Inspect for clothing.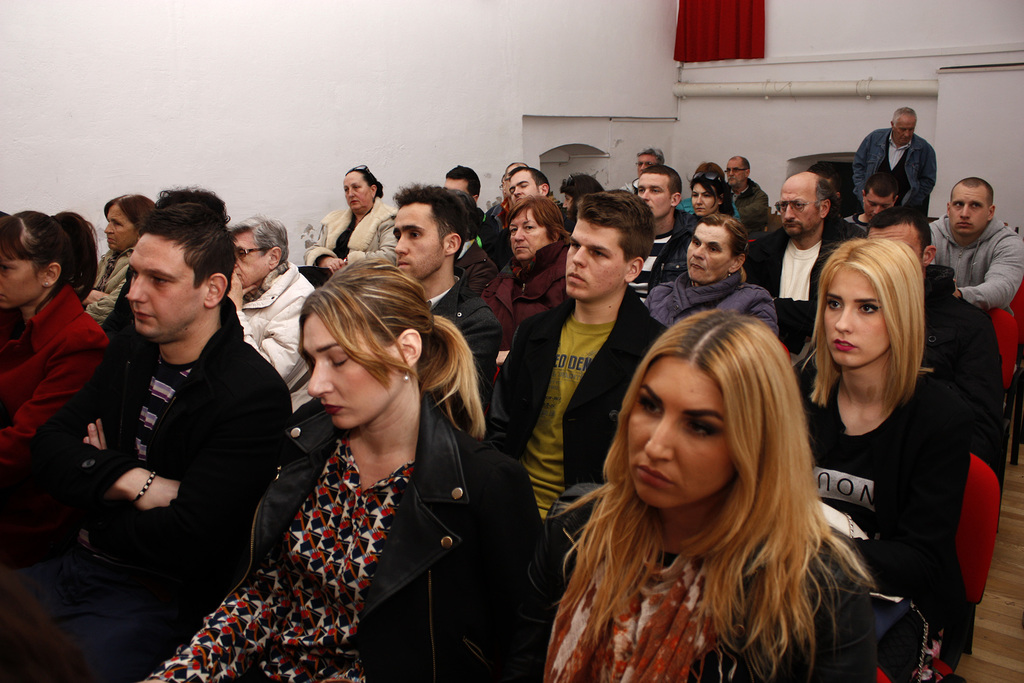
Inspection: <region>234, 273, 305, 388</region>.
